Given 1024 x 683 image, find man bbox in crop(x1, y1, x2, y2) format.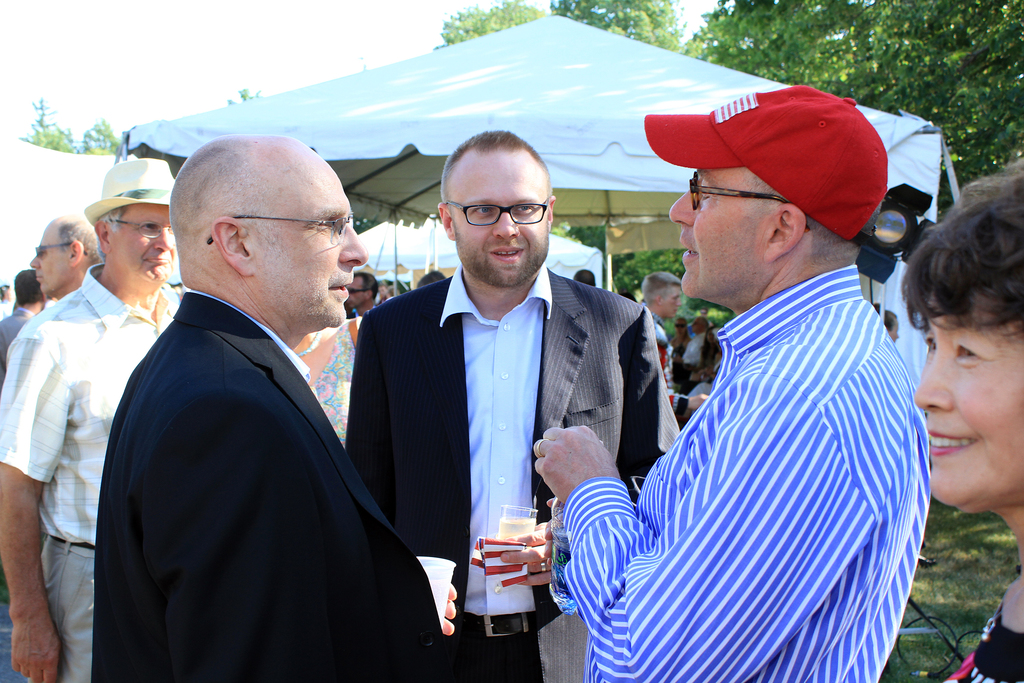
crop(0, 156, 188, 682).
